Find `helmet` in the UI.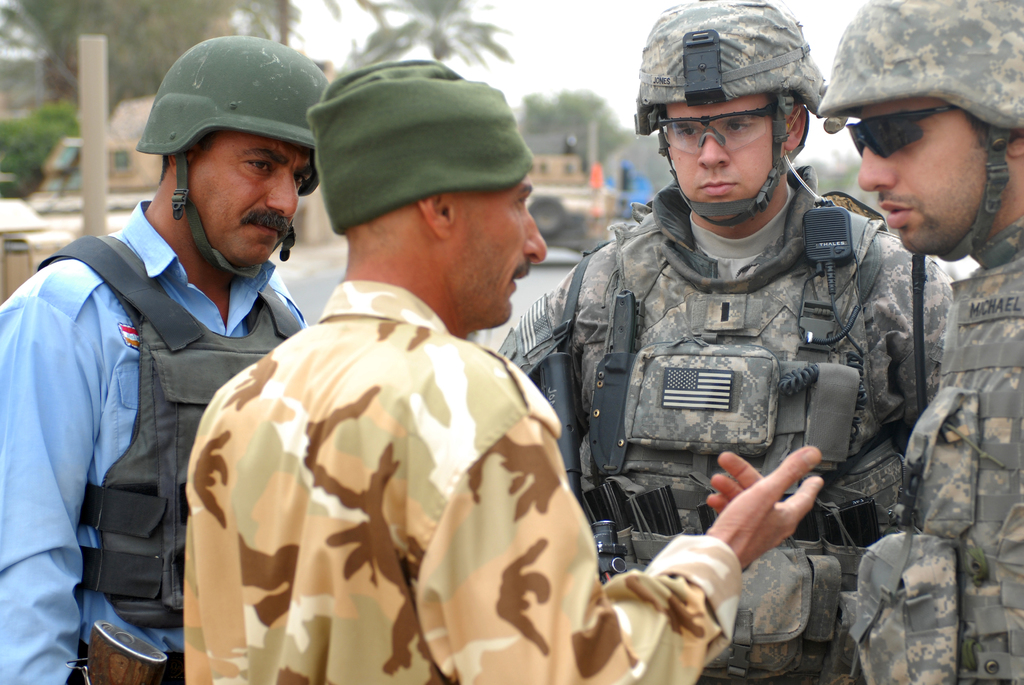
UI element at <box>635,13,829,232</box>.
